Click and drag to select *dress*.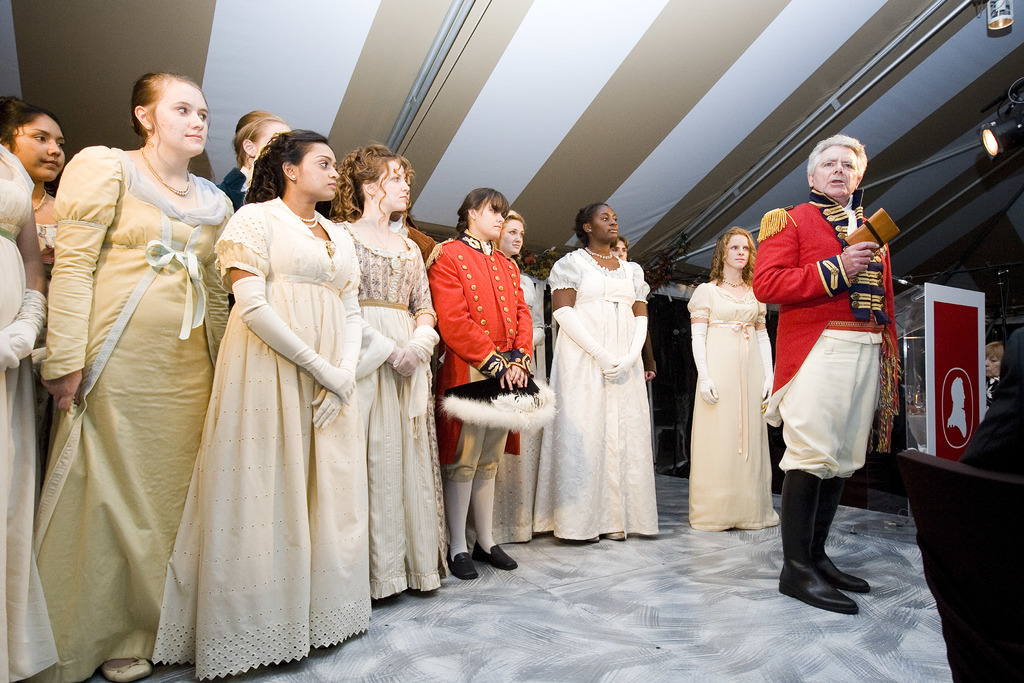
Selection: crop(532, 244, 655, 545).
